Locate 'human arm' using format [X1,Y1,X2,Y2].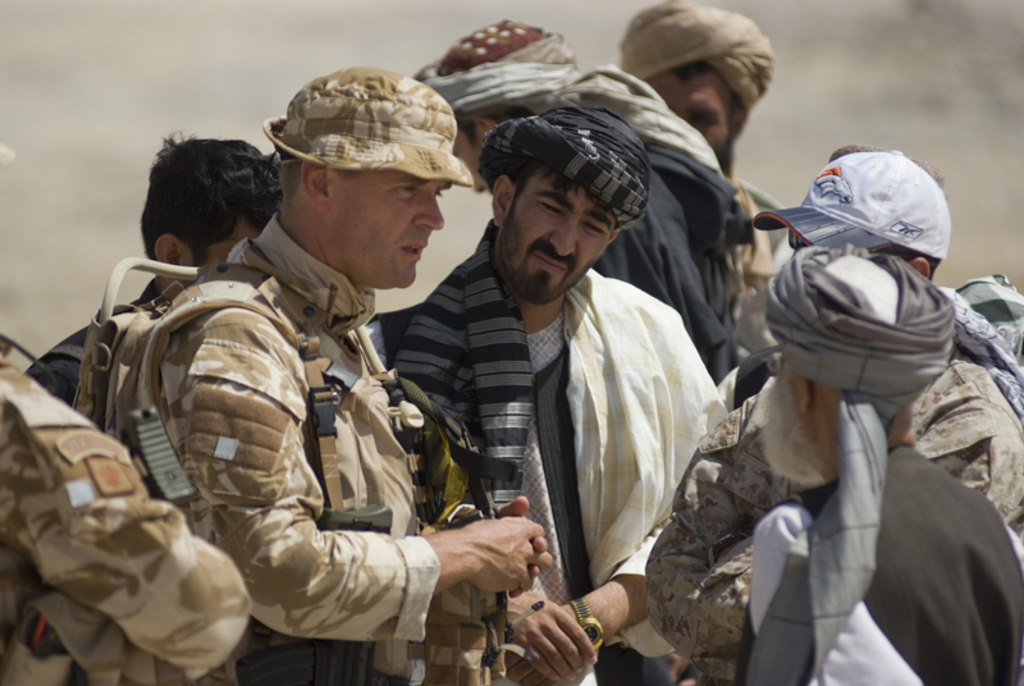
[493,302,730,685].
